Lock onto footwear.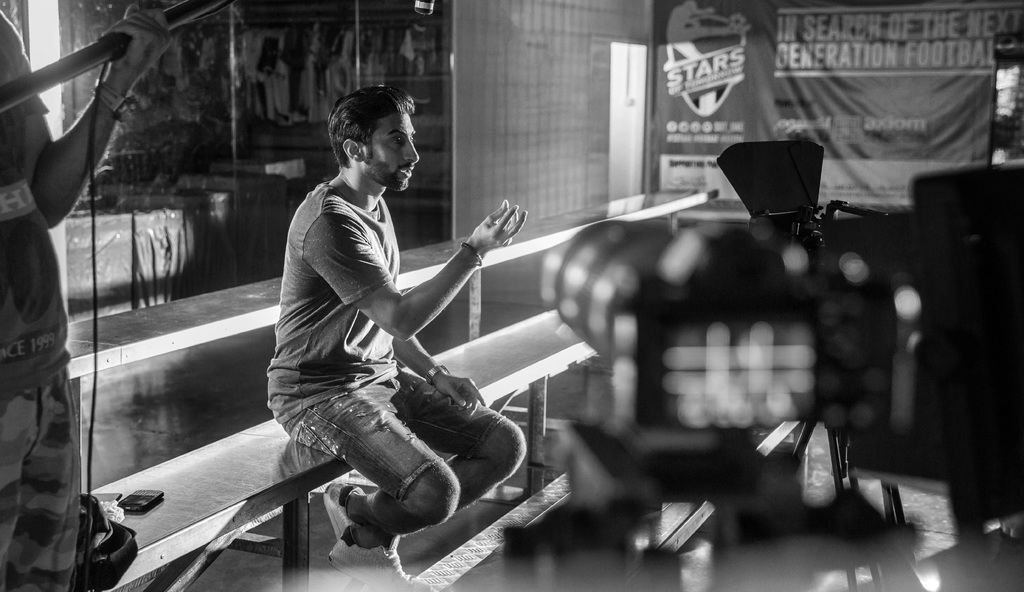
Locked: 326, 544, 429, 588.
